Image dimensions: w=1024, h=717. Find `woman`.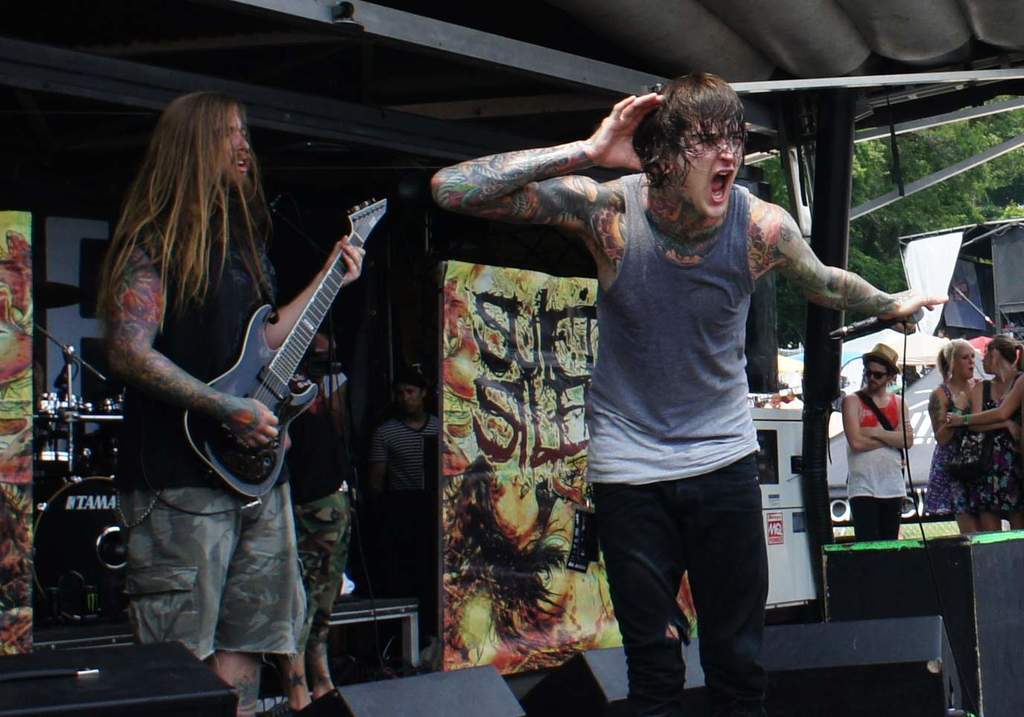
[x1=944, y1=334, x2=1023, y2=534].
